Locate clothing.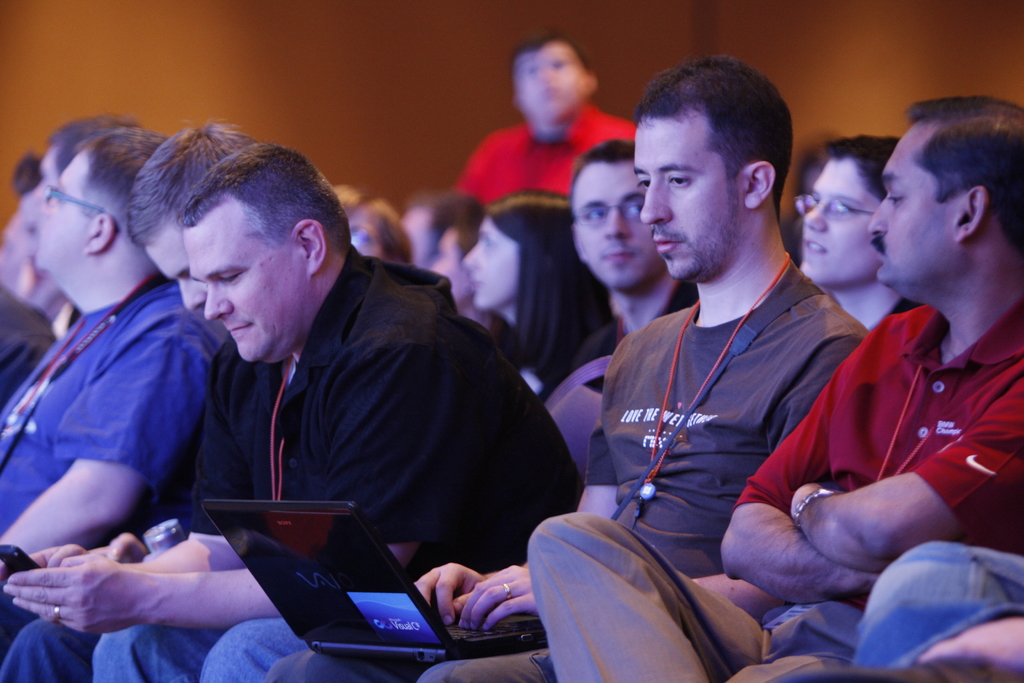
Bounding box: 86/243/586/682.
